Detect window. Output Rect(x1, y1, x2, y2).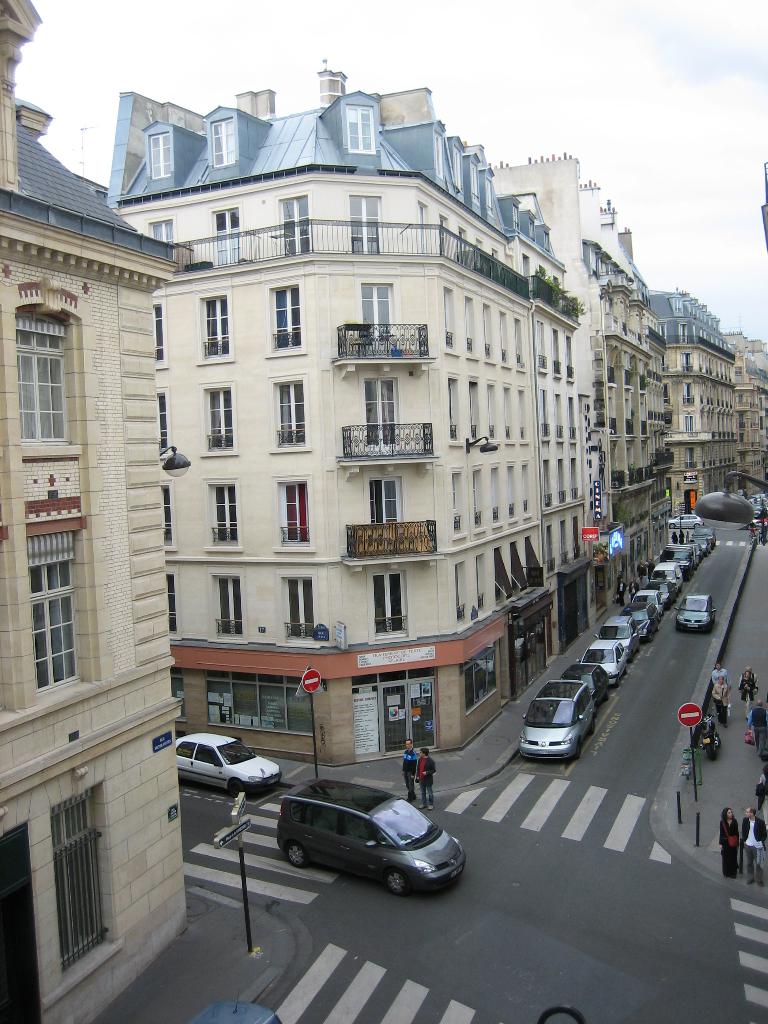
Rect(340, 108, 373, 153).
